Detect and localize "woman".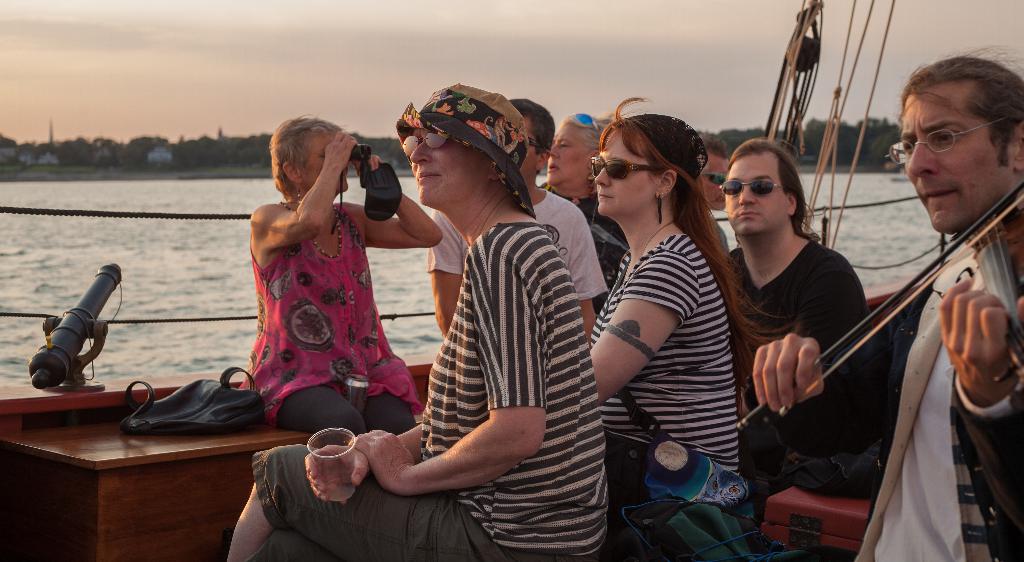
Localized at (252, 117, 452, 442).
